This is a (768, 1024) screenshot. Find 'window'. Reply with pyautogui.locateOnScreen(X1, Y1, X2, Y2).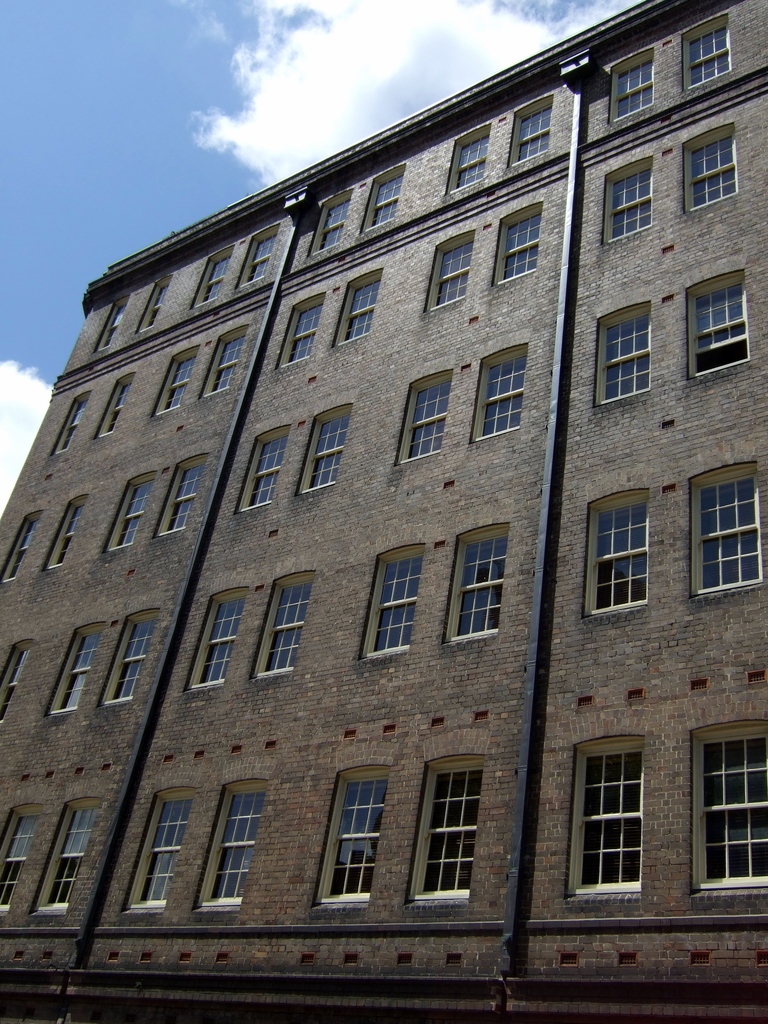
pyautogui.locateOnScreen(408, 753, 481, 898).
